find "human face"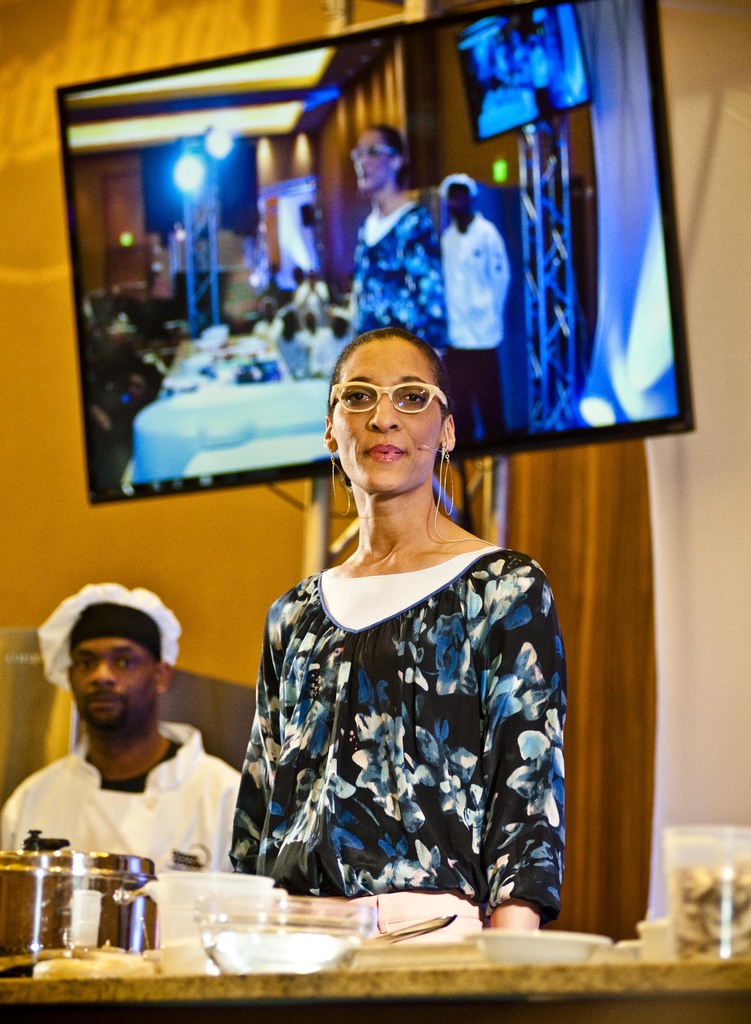
(329, 342, 441, 500)
